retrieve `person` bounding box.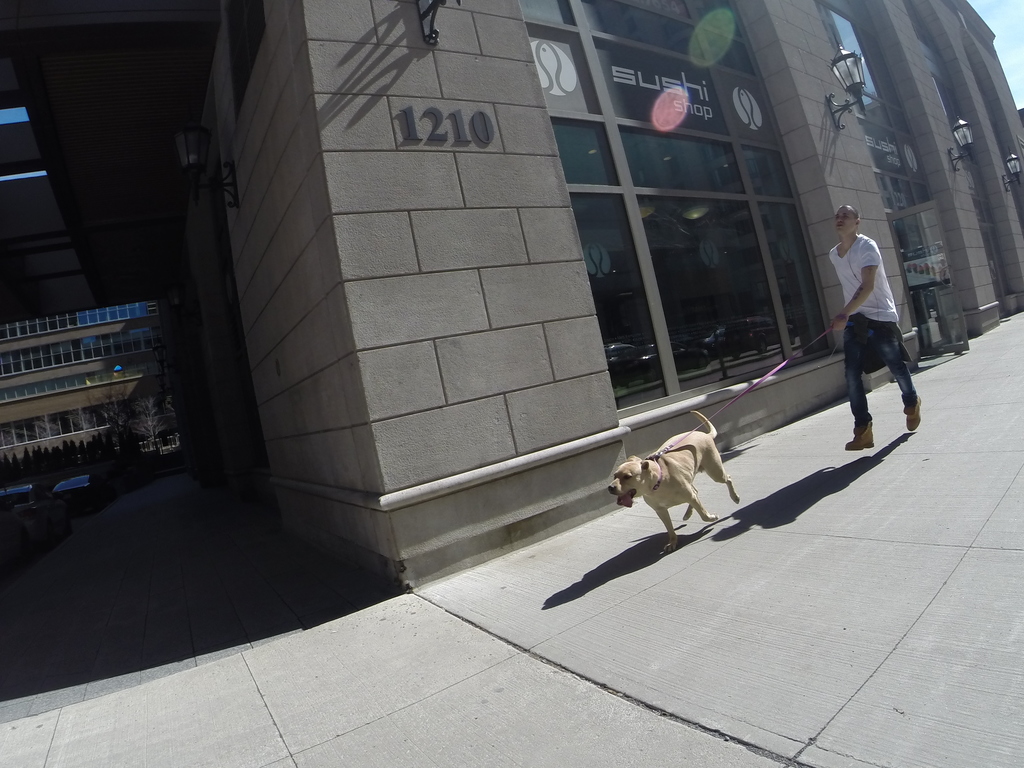
Bounding box: x1=839 y1=188 x2=922 y2=480.
